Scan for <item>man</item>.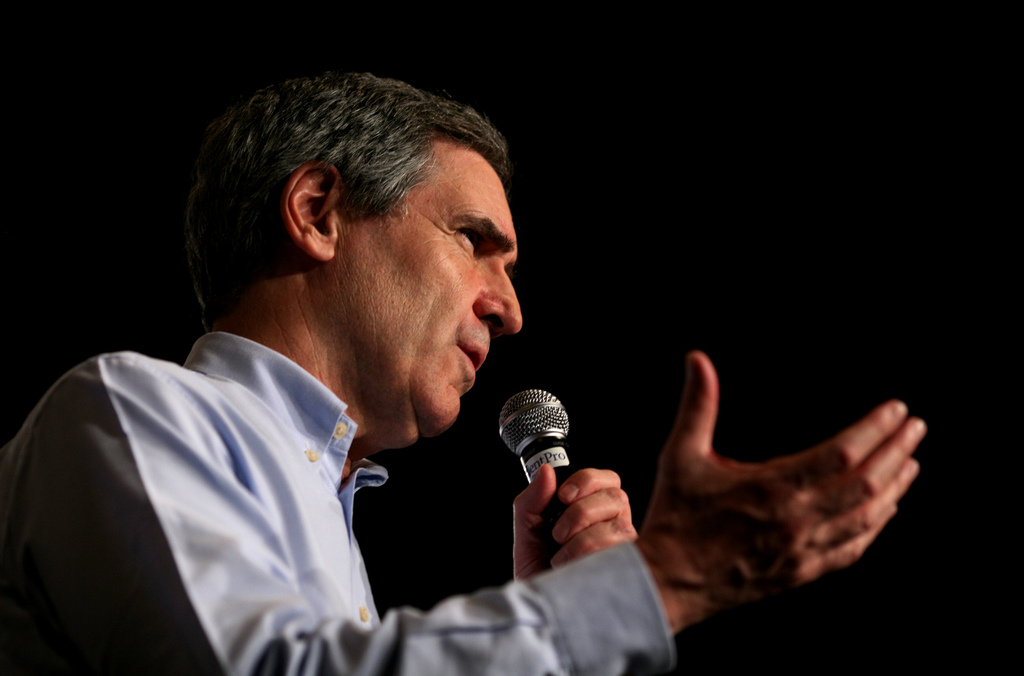
Scan result: region(0, 60, 922, 675).
